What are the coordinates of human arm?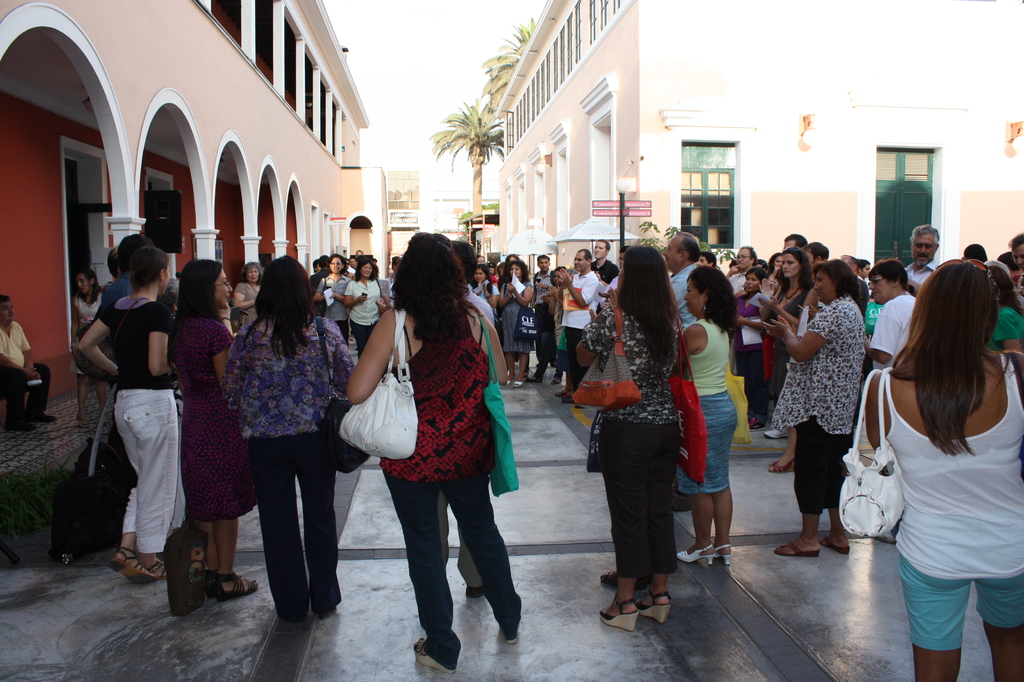
<bbox>719, 258, 744, 283</bbox>.
